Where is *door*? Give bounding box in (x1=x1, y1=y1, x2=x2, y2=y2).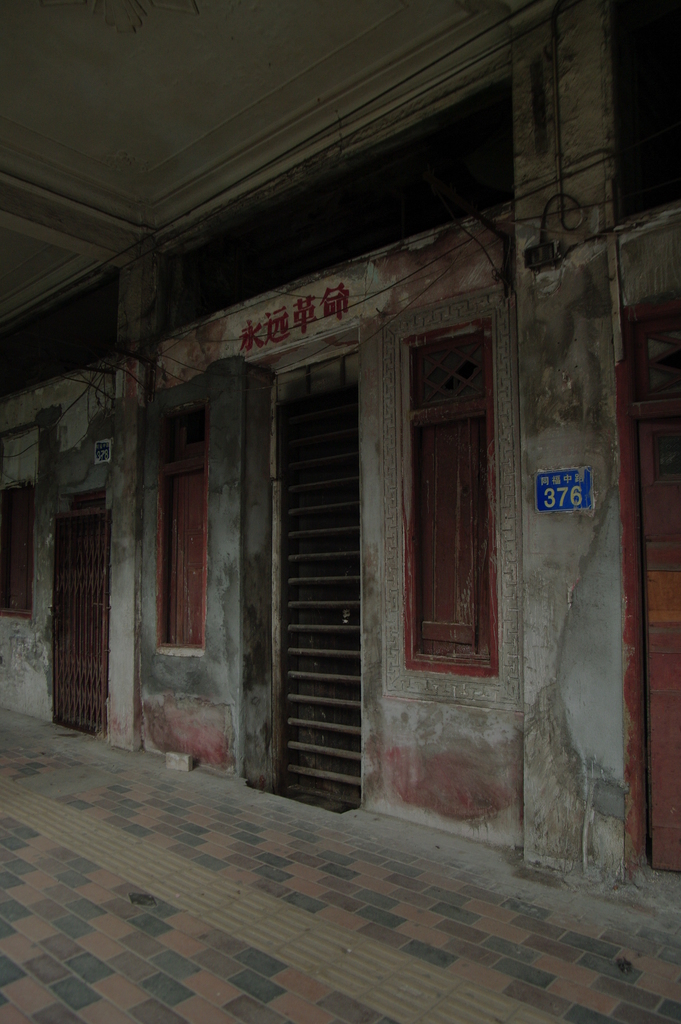
(x1=625, y1=287, x2=678, y2=863).
